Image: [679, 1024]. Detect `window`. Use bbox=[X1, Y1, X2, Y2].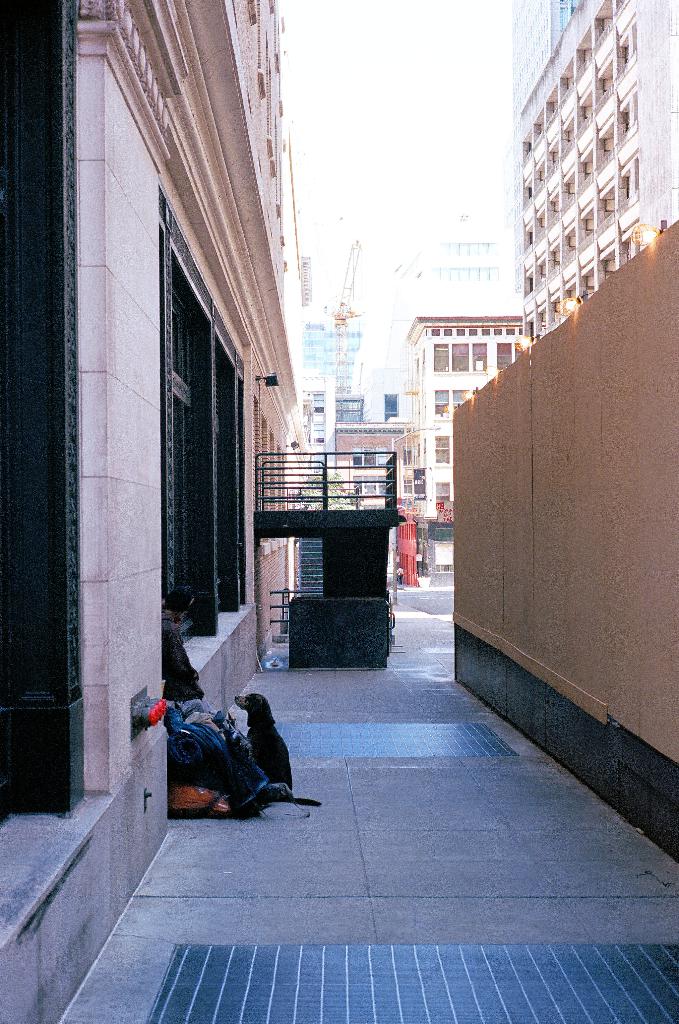
bbox=[559, 106, 575, 158].
